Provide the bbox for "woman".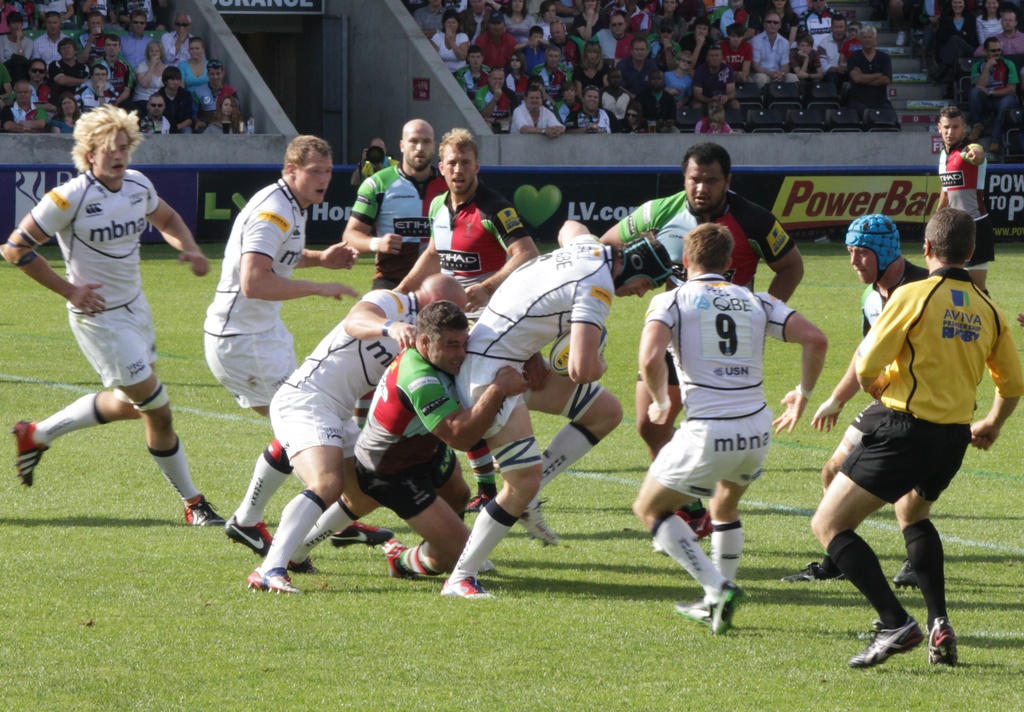
Rect(207, 95, 251, 138).
